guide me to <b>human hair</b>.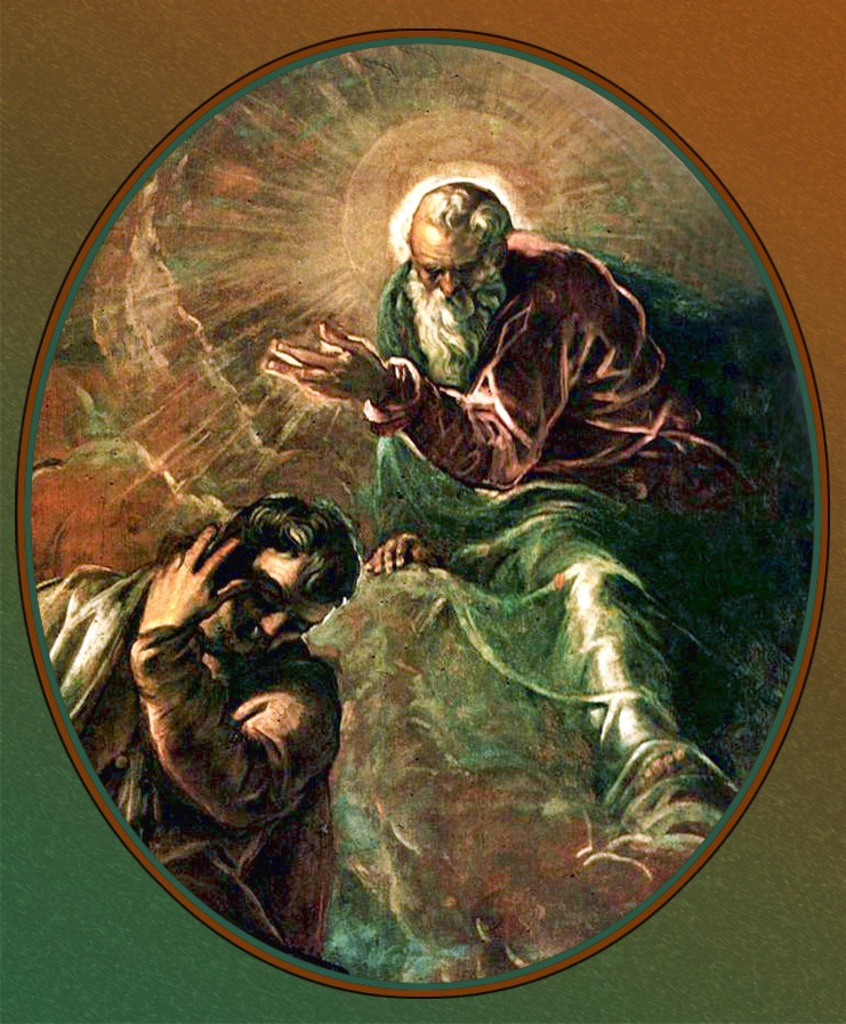
Guidance: Rect(223, 494, 348, 610).
